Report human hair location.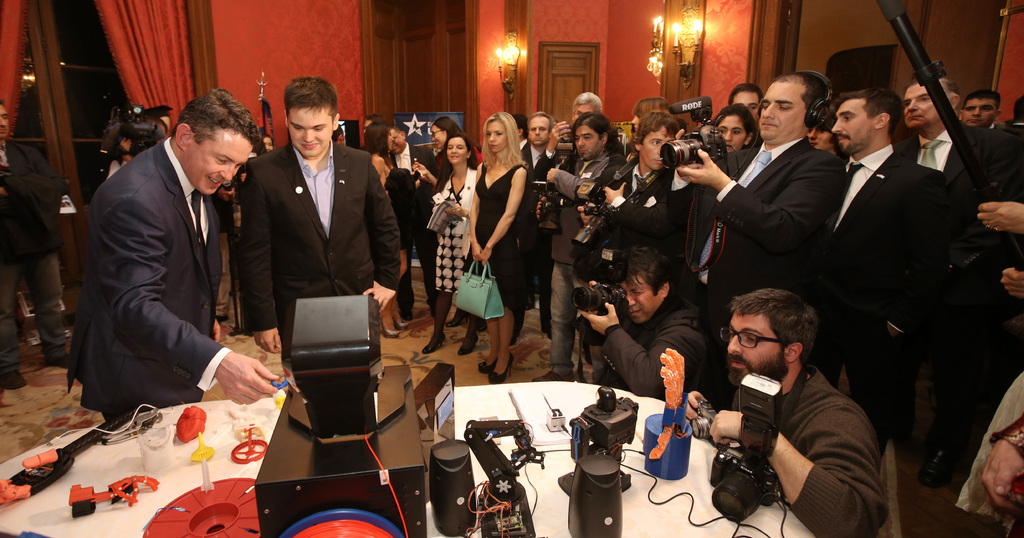
Report: select_region(772, 70, 828, 111).
